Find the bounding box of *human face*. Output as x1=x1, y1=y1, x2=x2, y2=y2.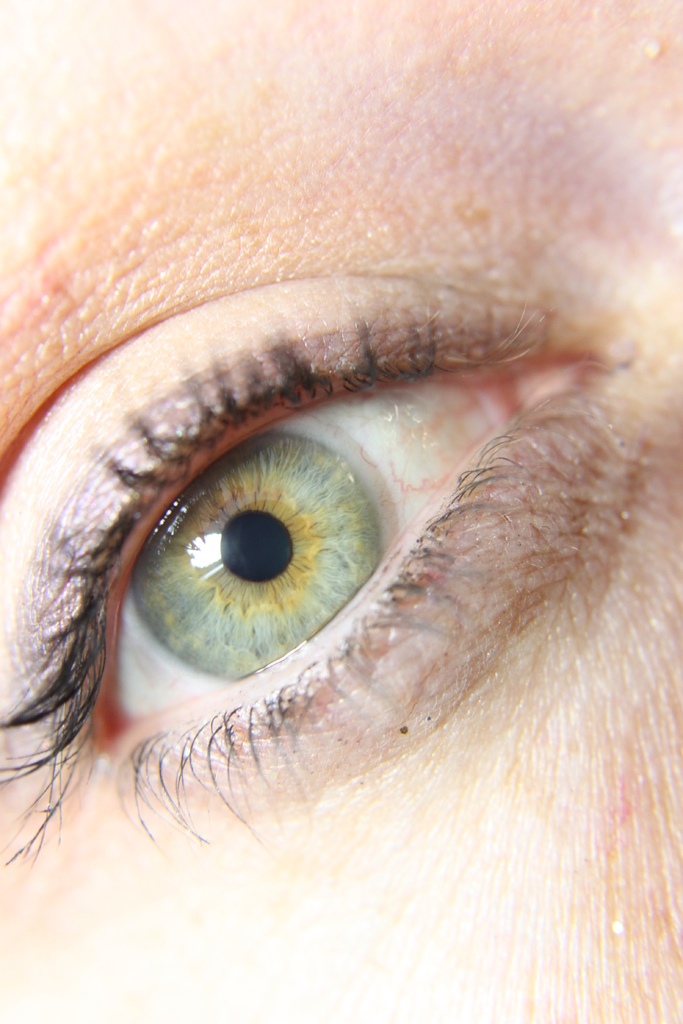
x1=0, y1=3, x2=682, y2=1023.
